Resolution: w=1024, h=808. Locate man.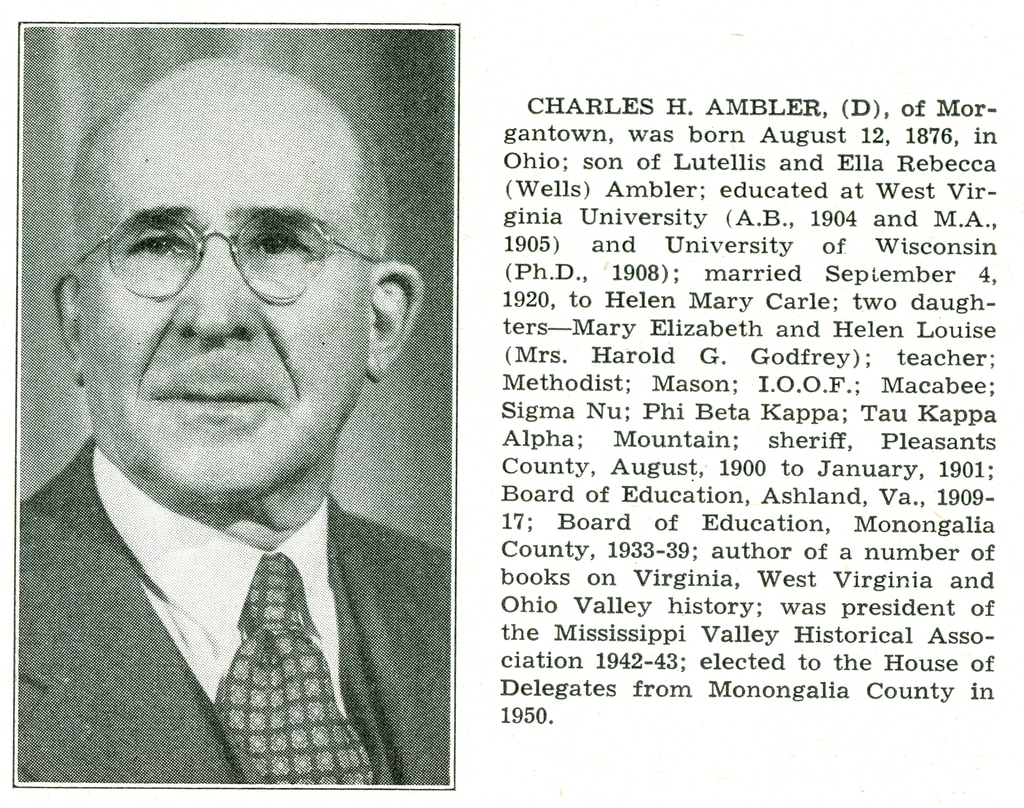
0, 143, 440, 781.
